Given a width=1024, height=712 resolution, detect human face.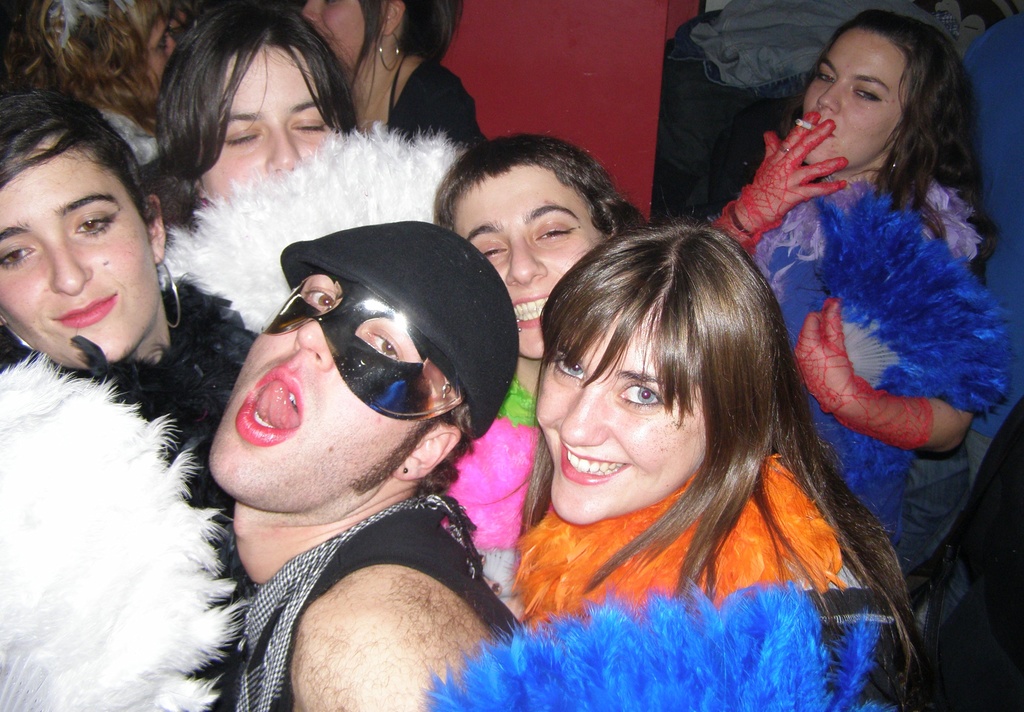
rect(195, 36, 334, 200).
